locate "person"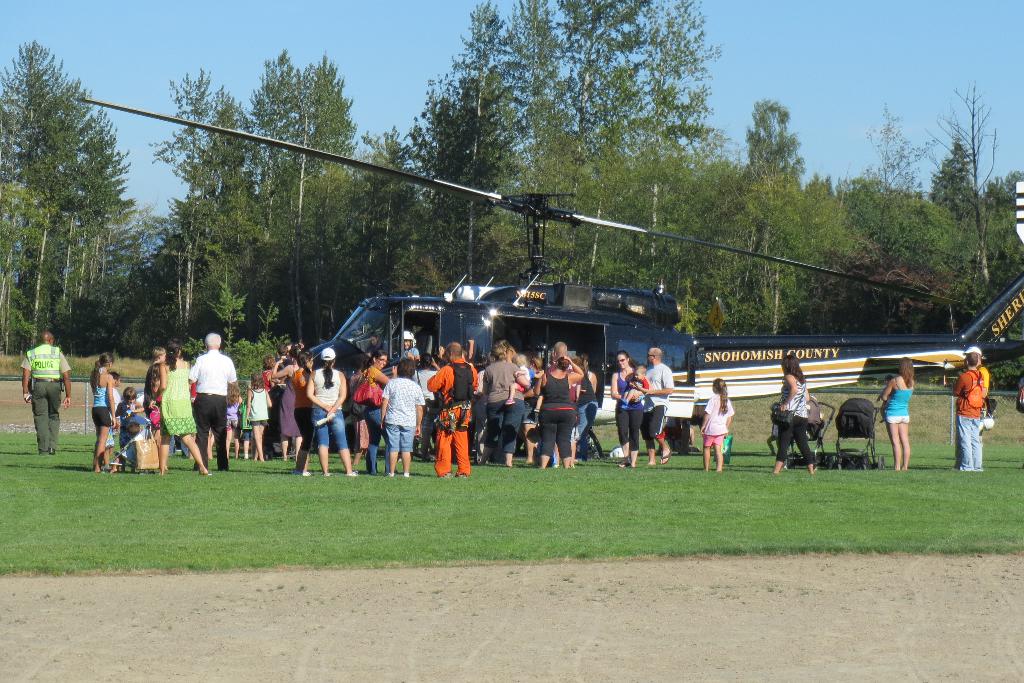
left=948, top=350, right=1004, bottom=457
